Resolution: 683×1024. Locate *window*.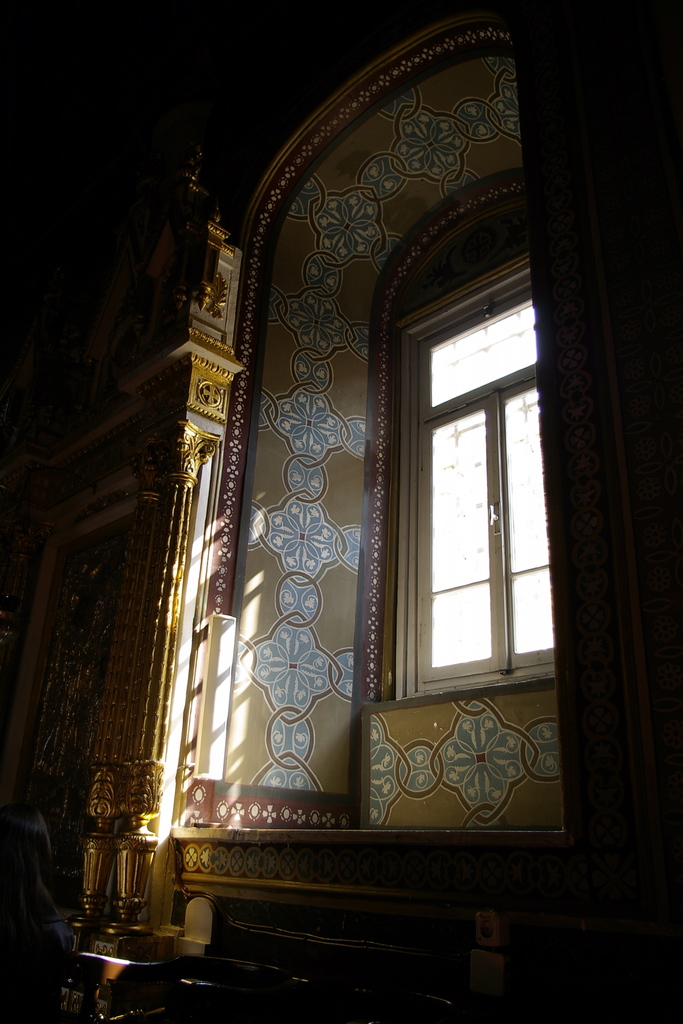
374 221 587 771.
